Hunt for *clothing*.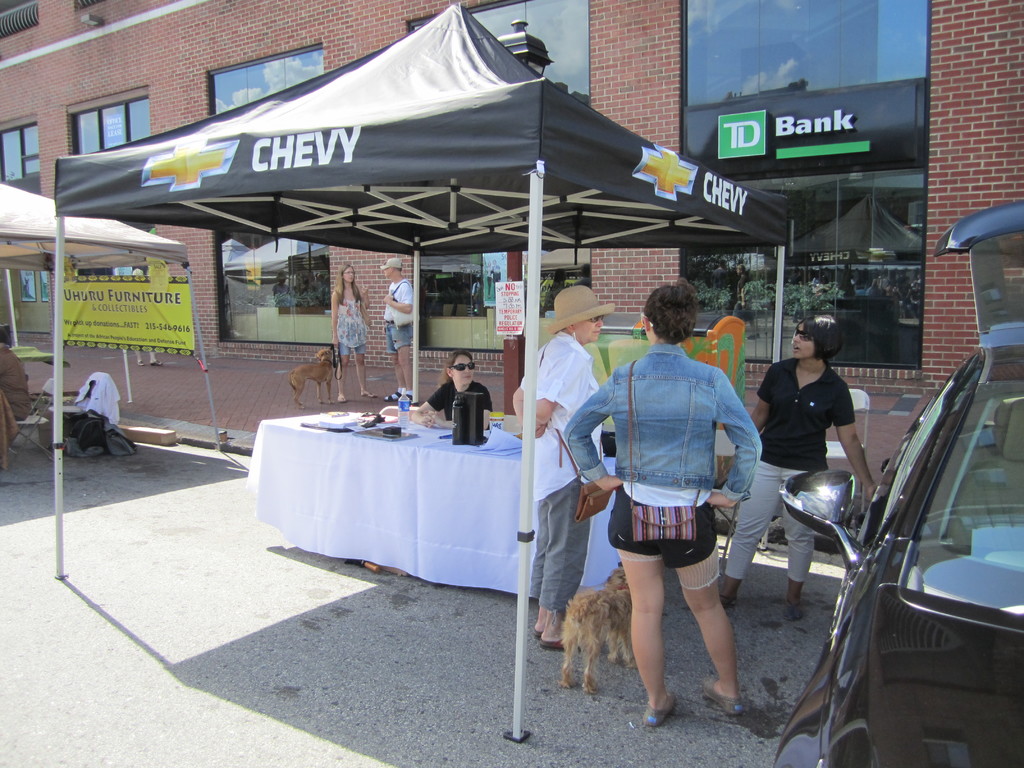
Hunted down at box=[429, 378, 493, 433].
